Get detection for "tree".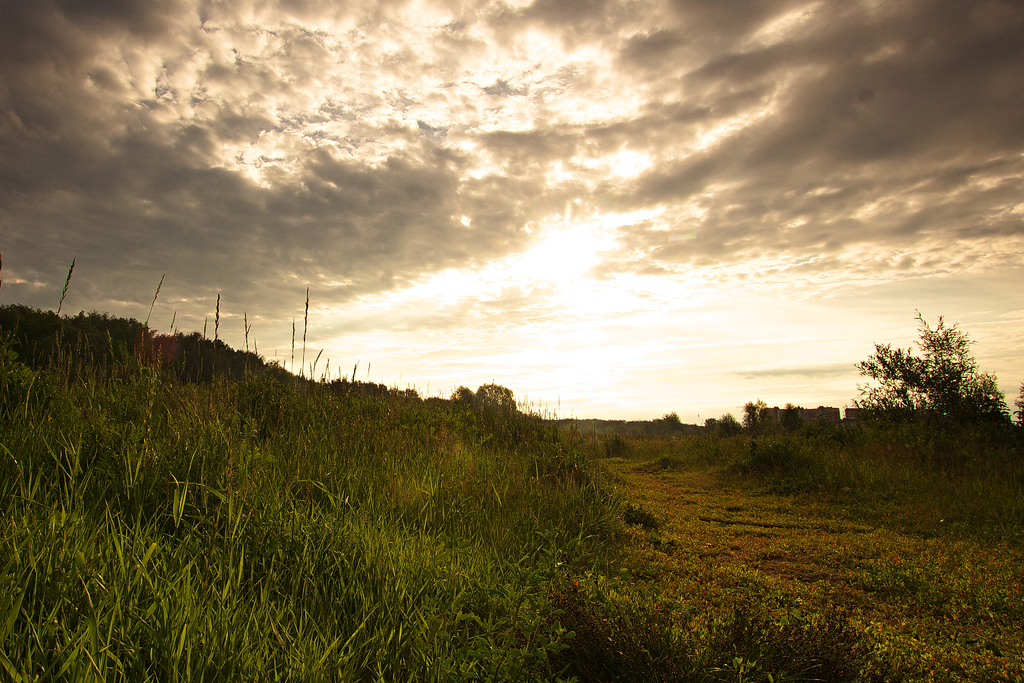
Detection: [860, 301, 990, 428].
